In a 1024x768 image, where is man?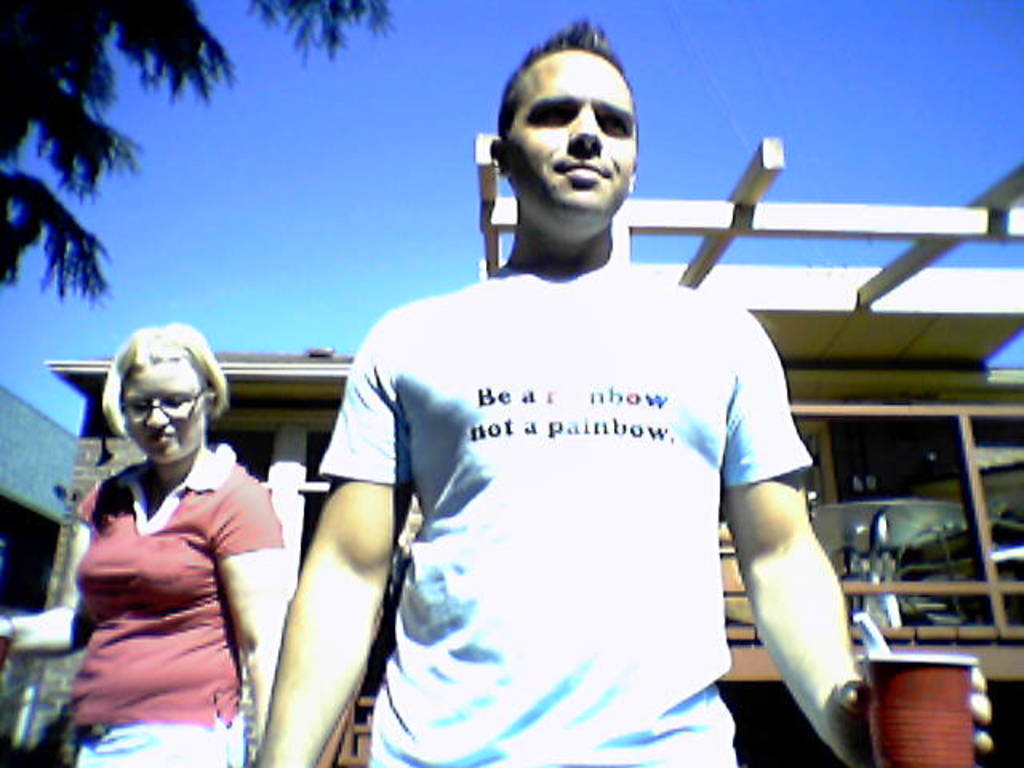
pyautogui.locateOnScreen(222, 54, 869, 744).
